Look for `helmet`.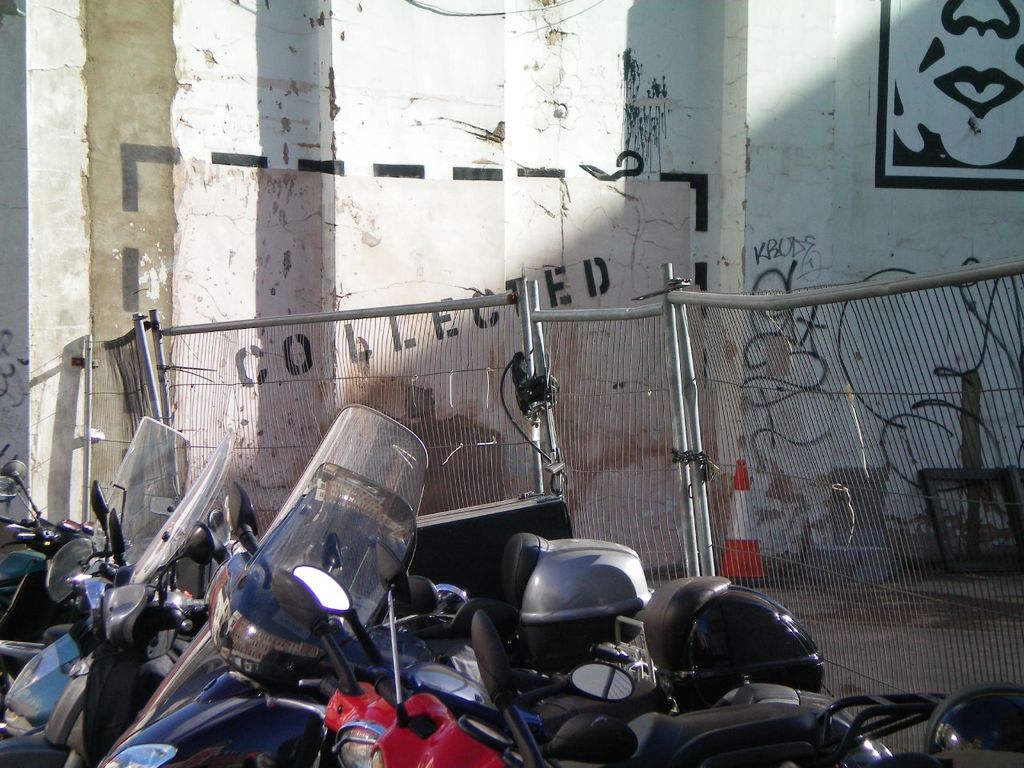
Found: [left=508, top=534, right=648, bottom=674].
